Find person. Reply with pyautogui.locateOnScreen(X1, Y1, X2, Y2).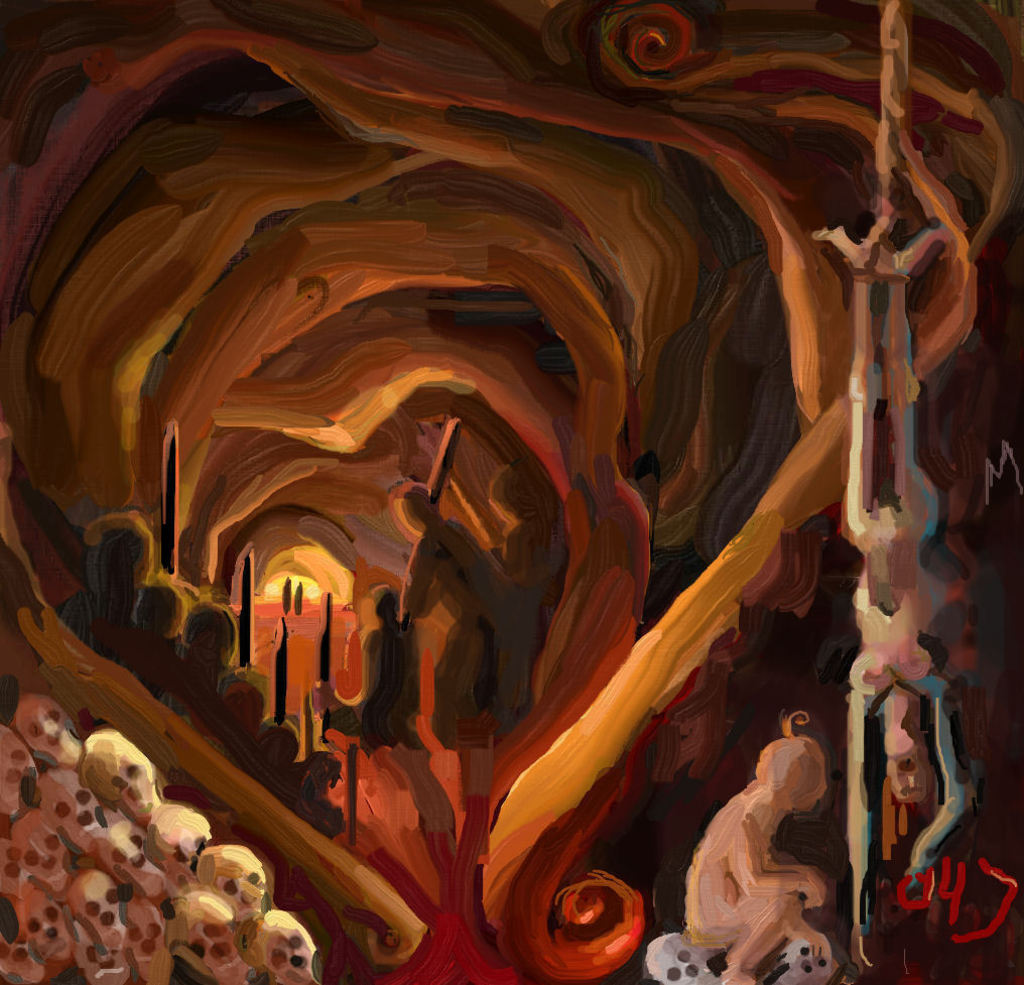
pyautogui.locateOnScreen(868, 643, 995, 964).
